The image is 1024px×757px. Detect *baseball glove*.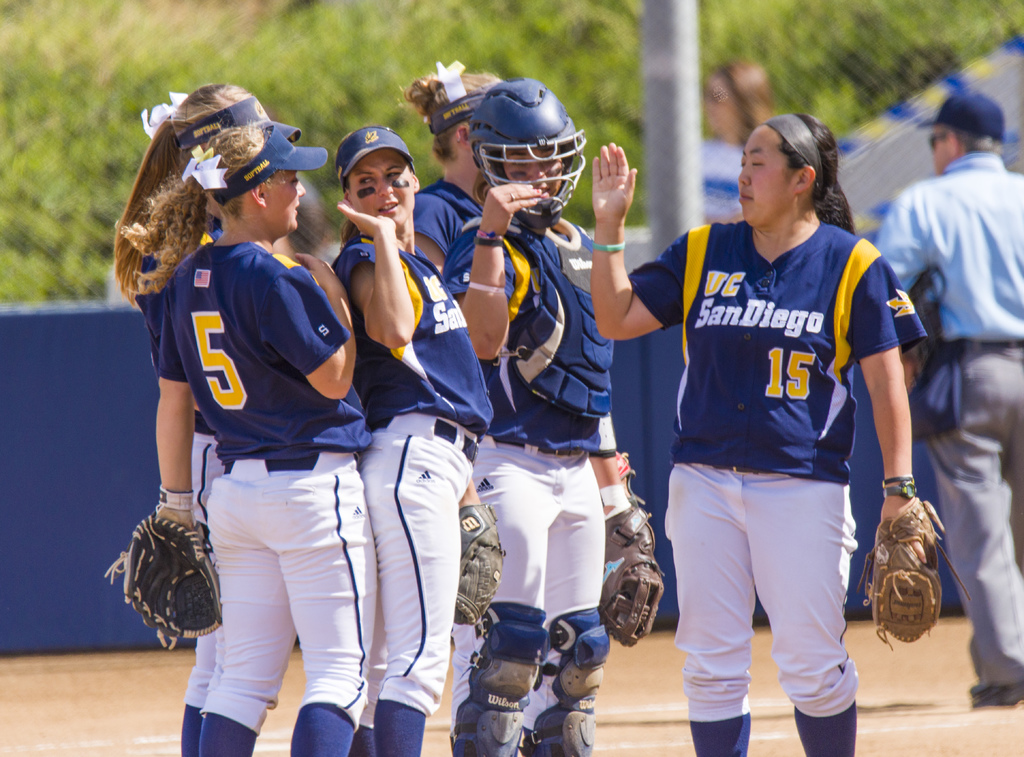
Detection: box(103, 514, 229, 648).
